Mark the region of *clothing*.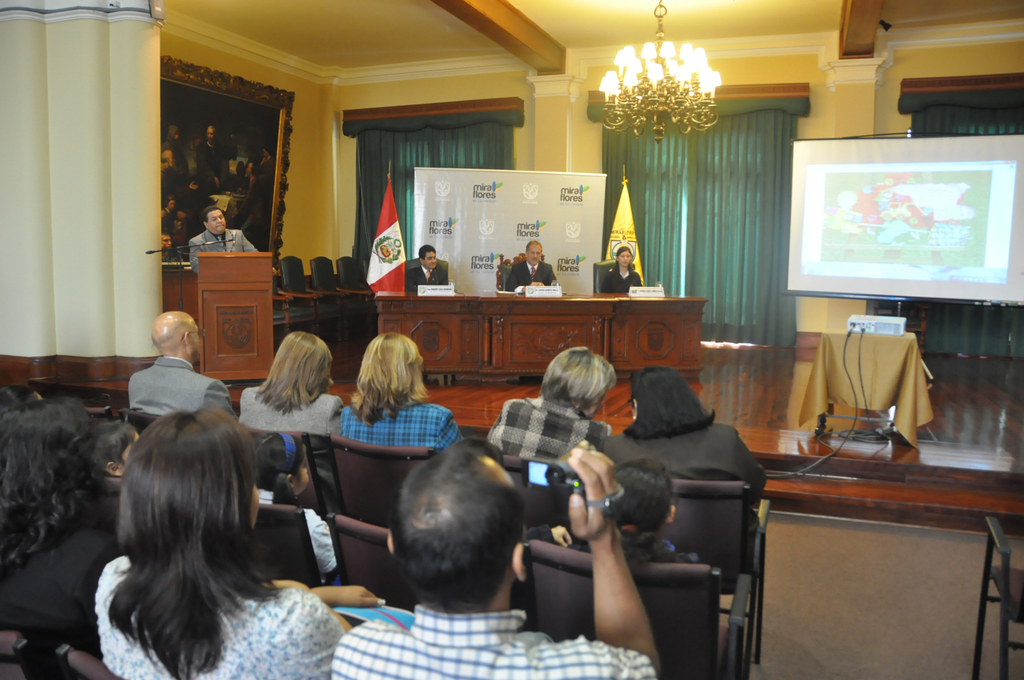
Region: BBox(342, 393, 467, 444).
